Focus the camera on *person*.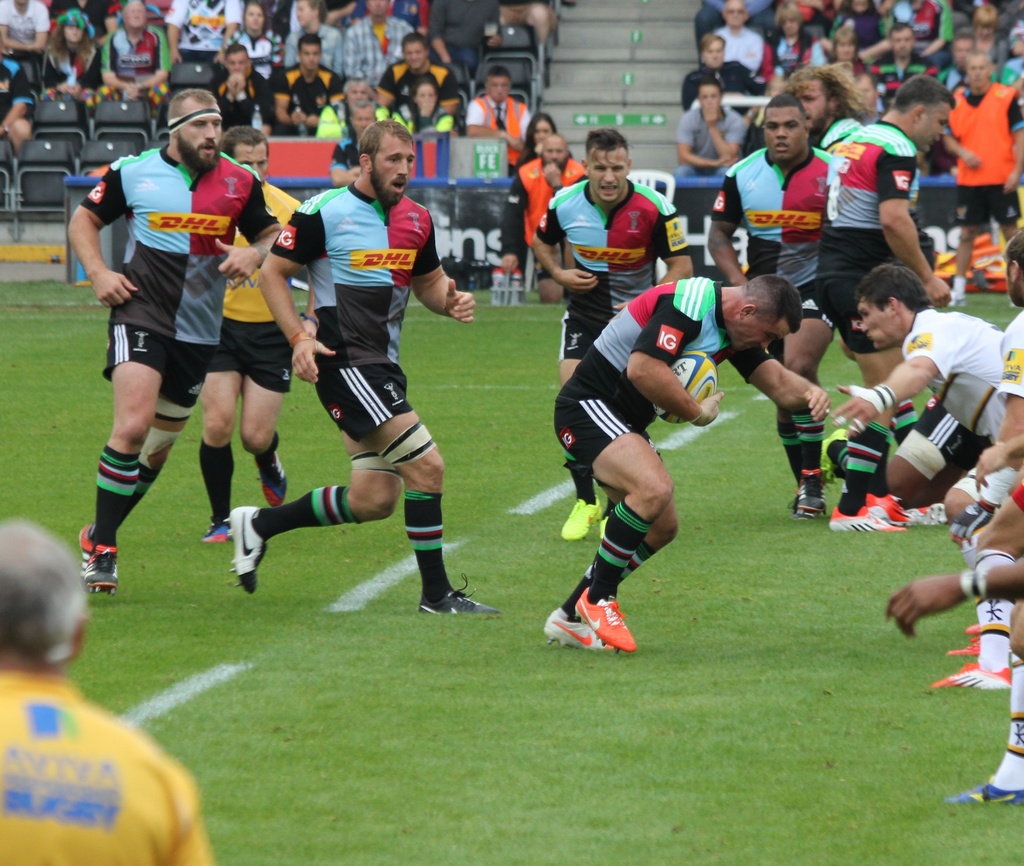
Focus region: crop(499, 134, 588, 302).
